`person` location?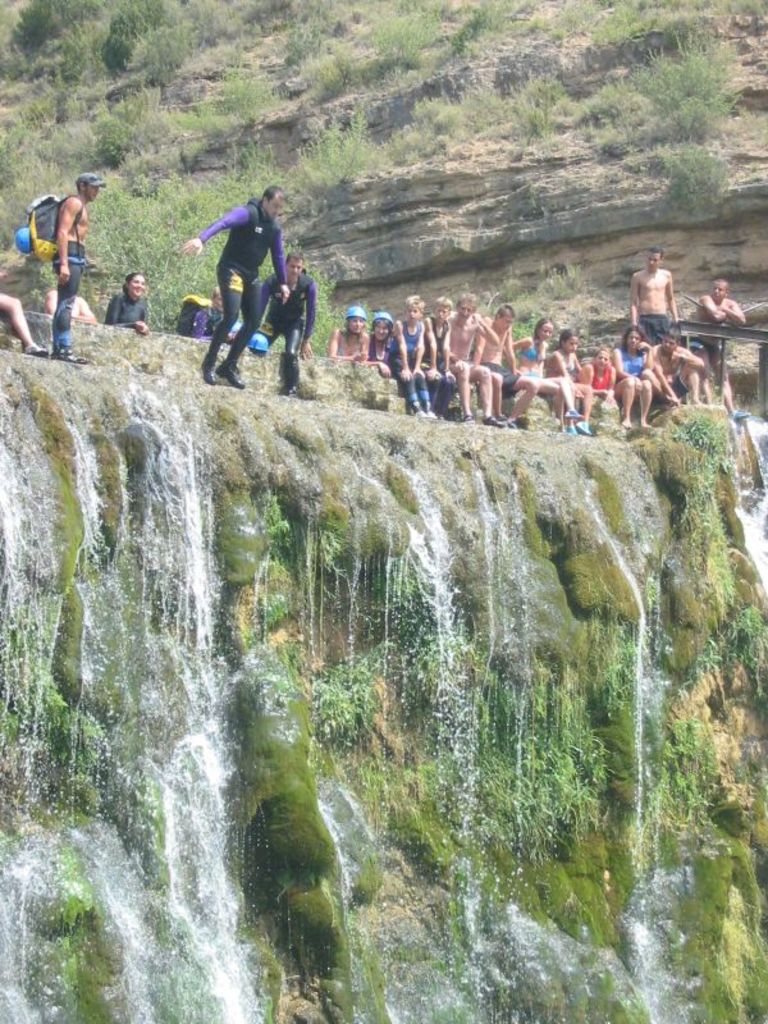
select_region(608, 320, 653, 428)
